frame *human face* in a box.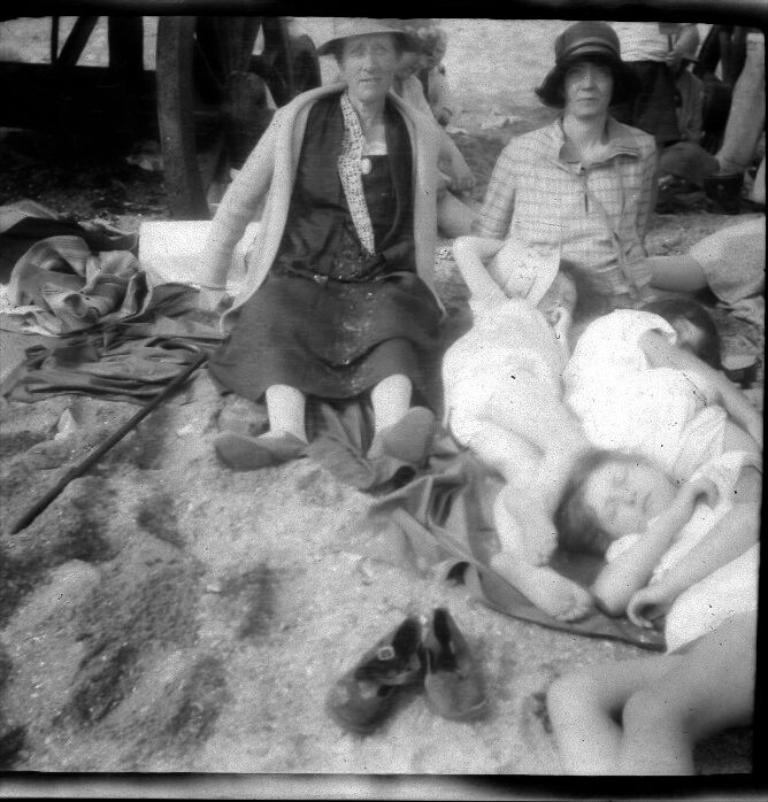
detection(582, 457, 671, 535).
